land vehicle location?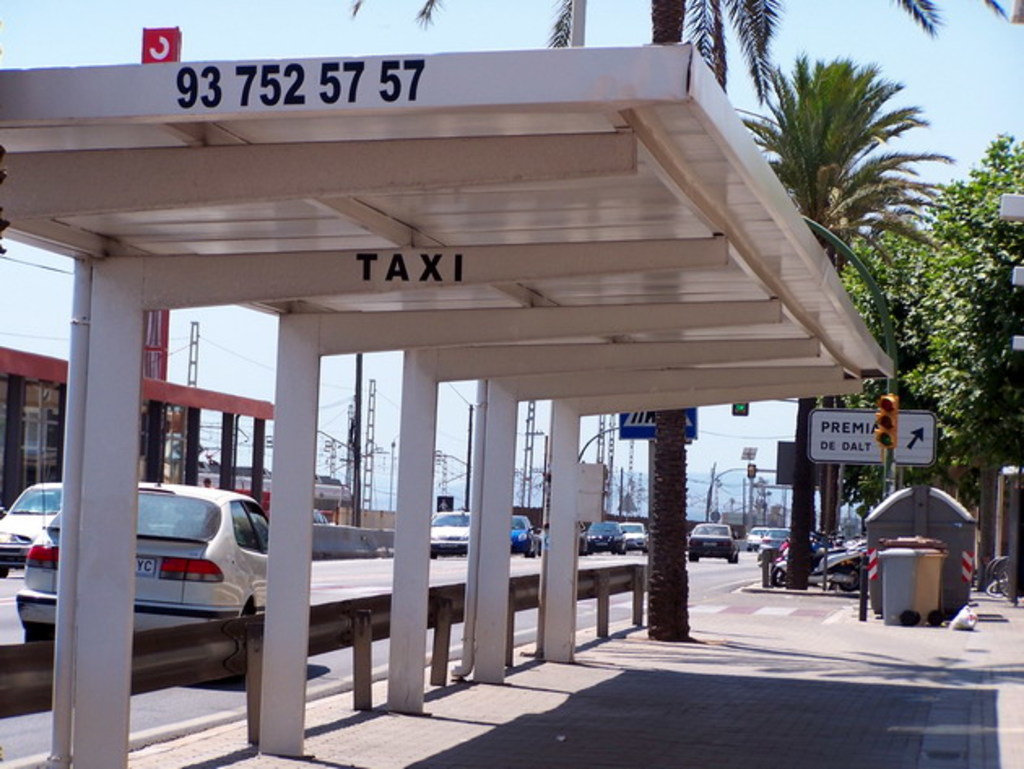
(510, 515, 541, 556)
